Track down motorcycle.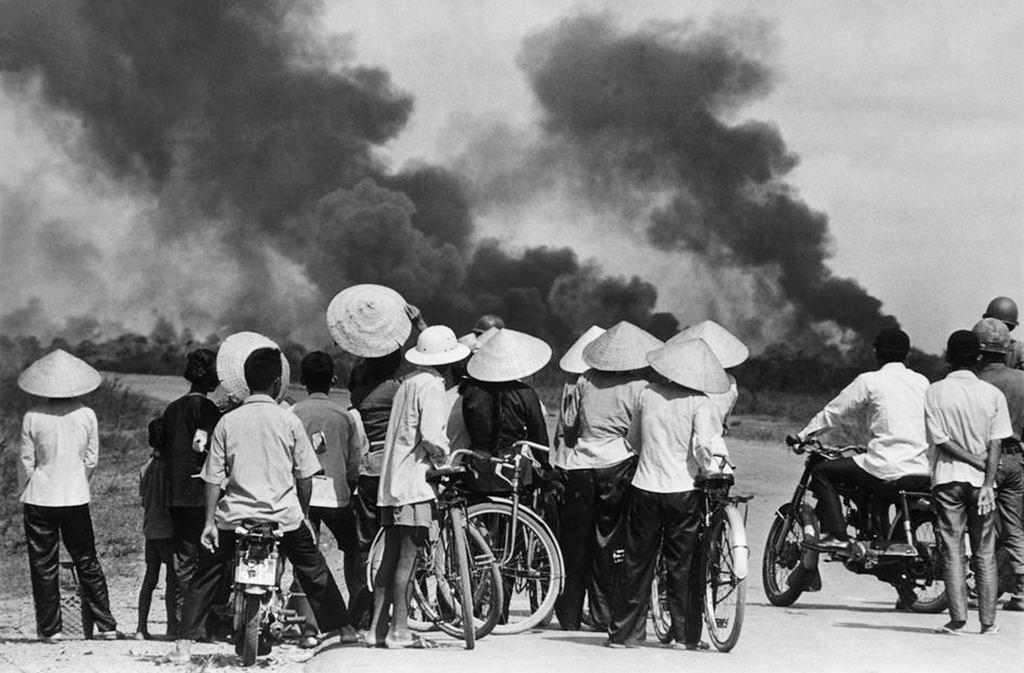
Tracked to pyautogui.locateOnScreen(200, 426, 327, 672).
